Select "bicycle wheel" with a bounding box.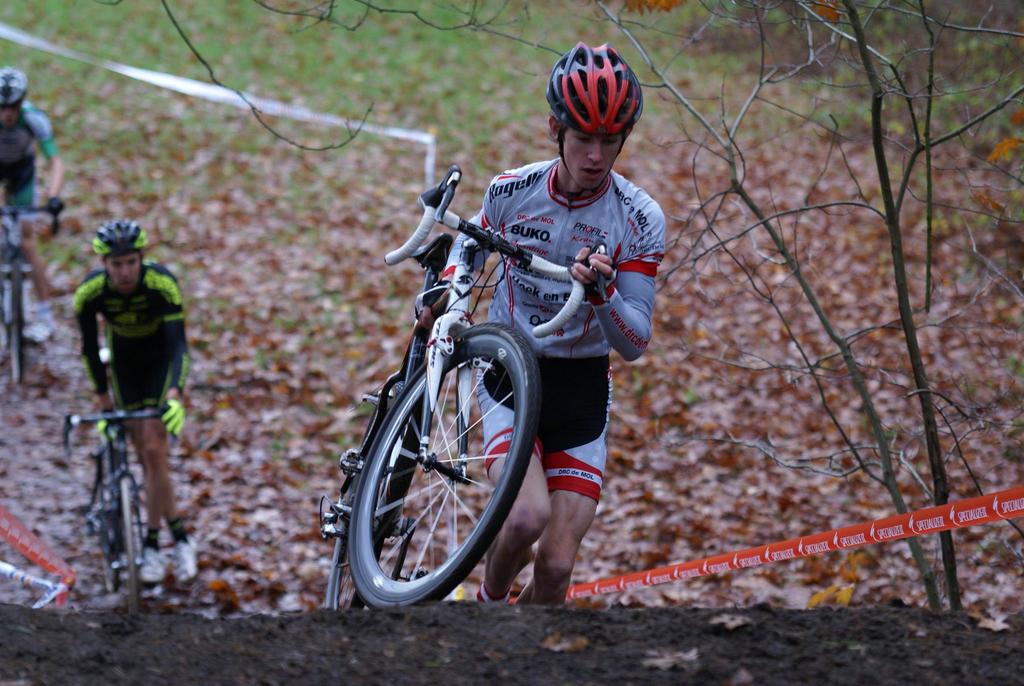
[336,294,554,619].
